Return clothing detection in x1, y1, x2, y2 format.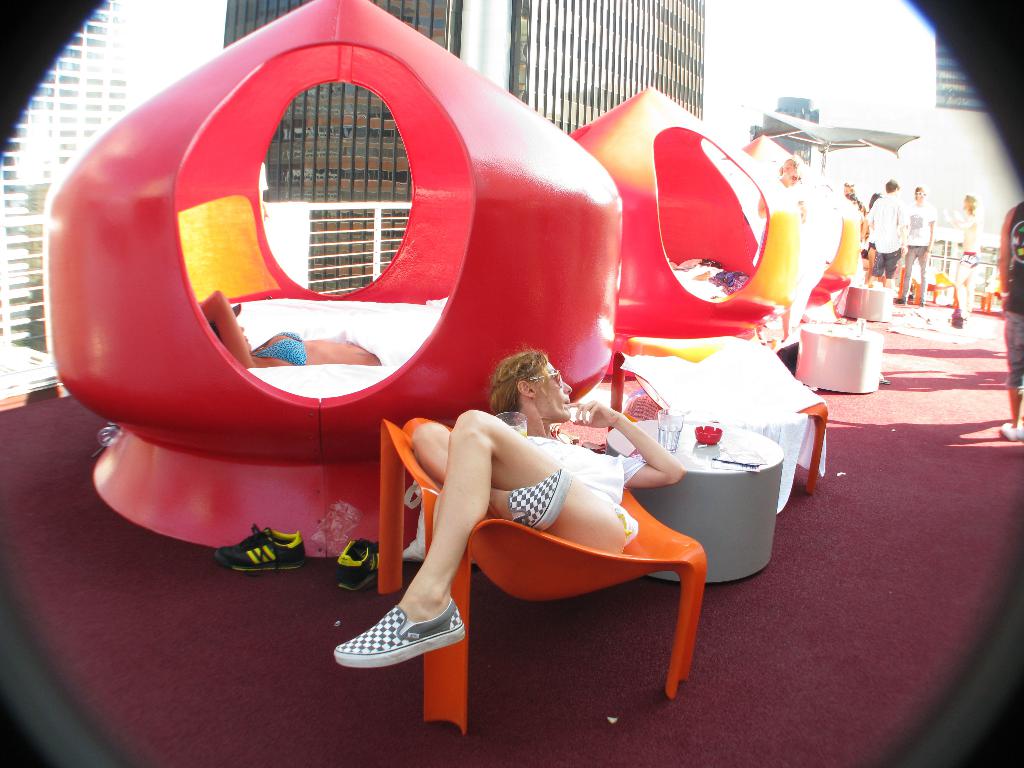
249, 328, 306, 365.
